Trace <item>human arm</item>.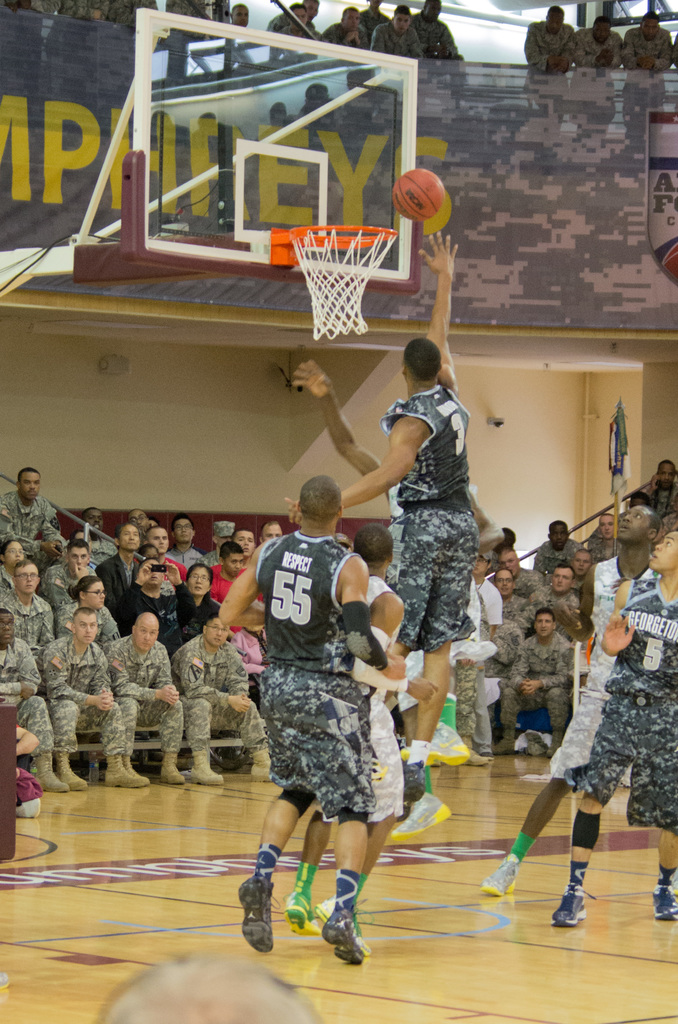
Traced to Rect(488, 593, 498, 645).
